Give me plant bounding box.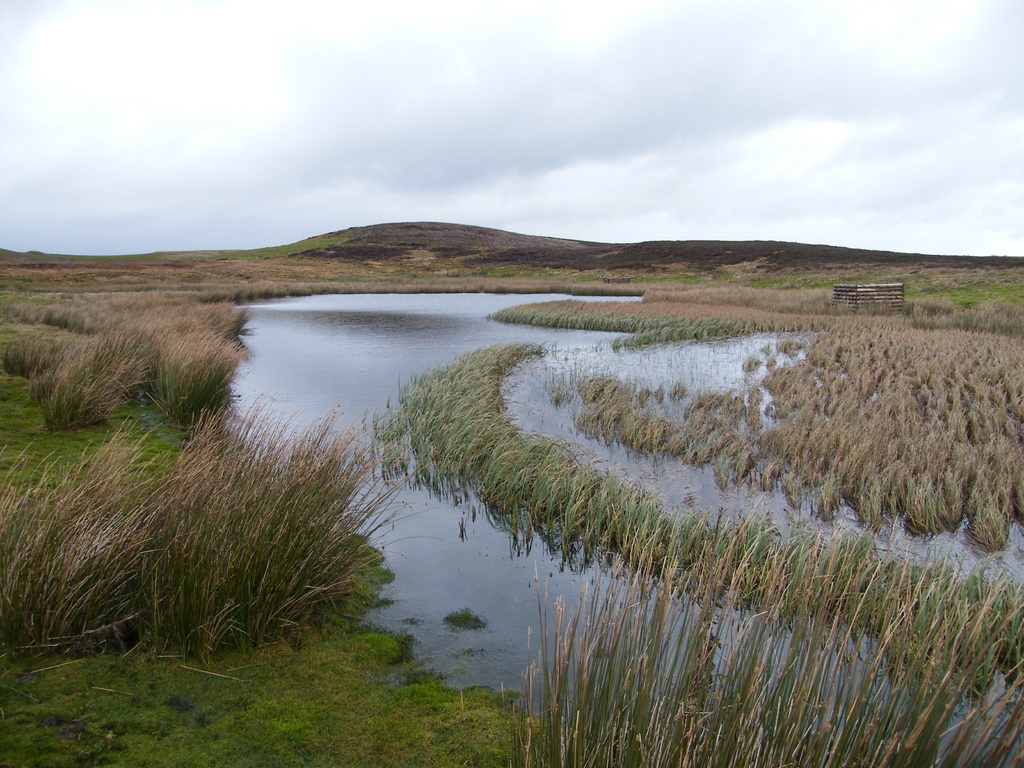
left=0, top=634, right=530, bottom=767.
